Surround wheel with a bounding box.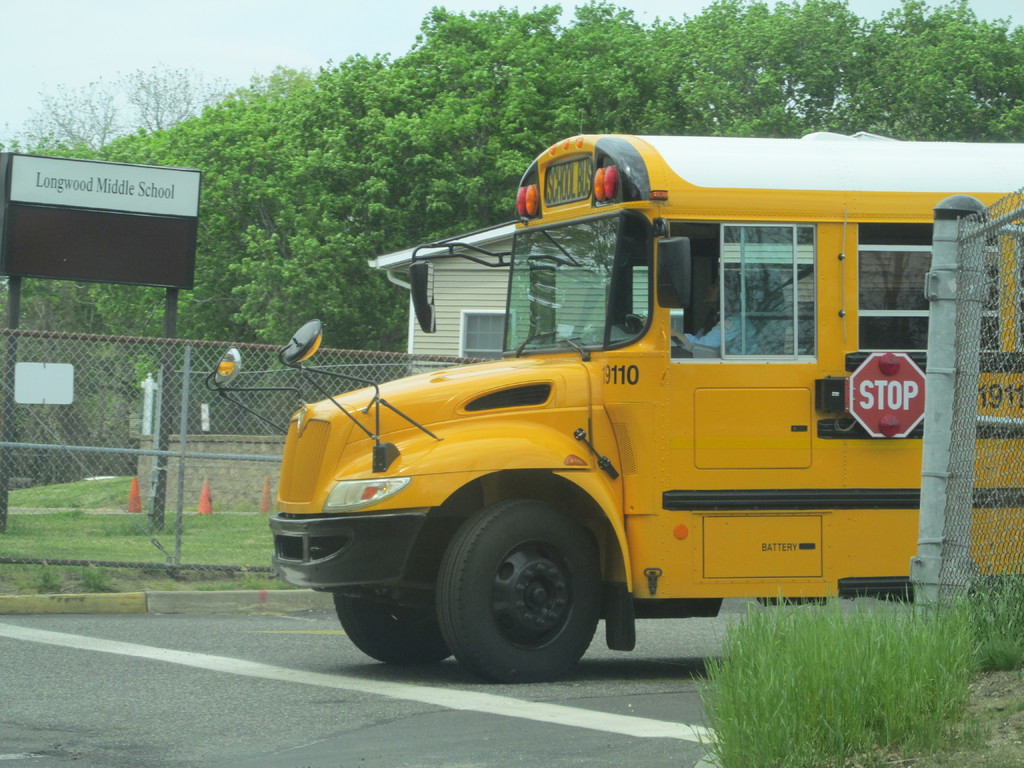
433, 495, 607, 685.
